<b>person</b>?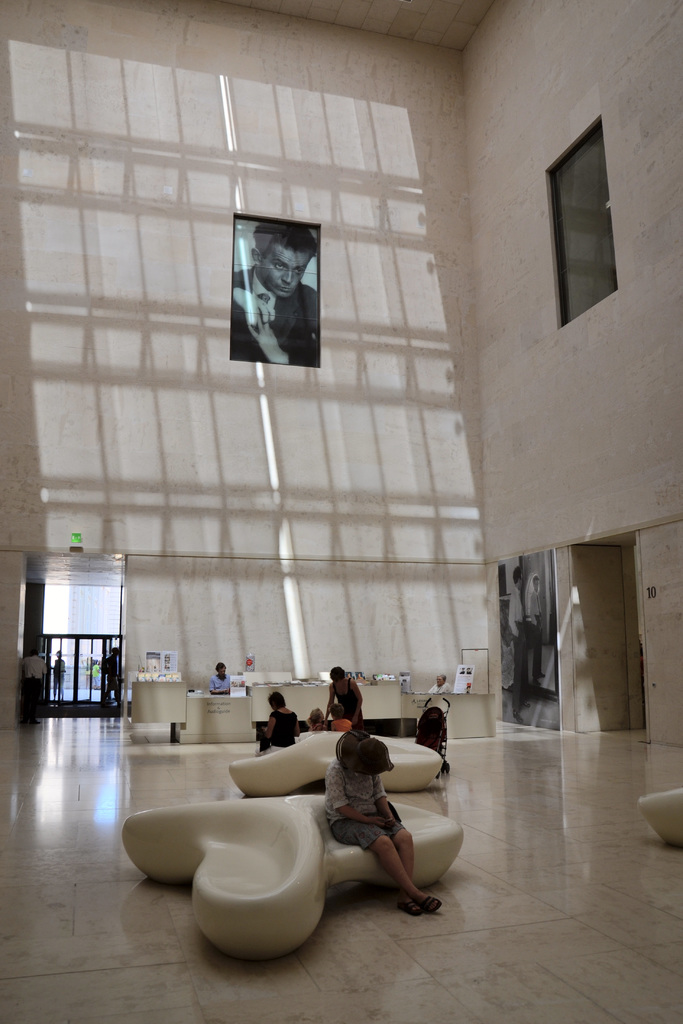
22/648/51/728
